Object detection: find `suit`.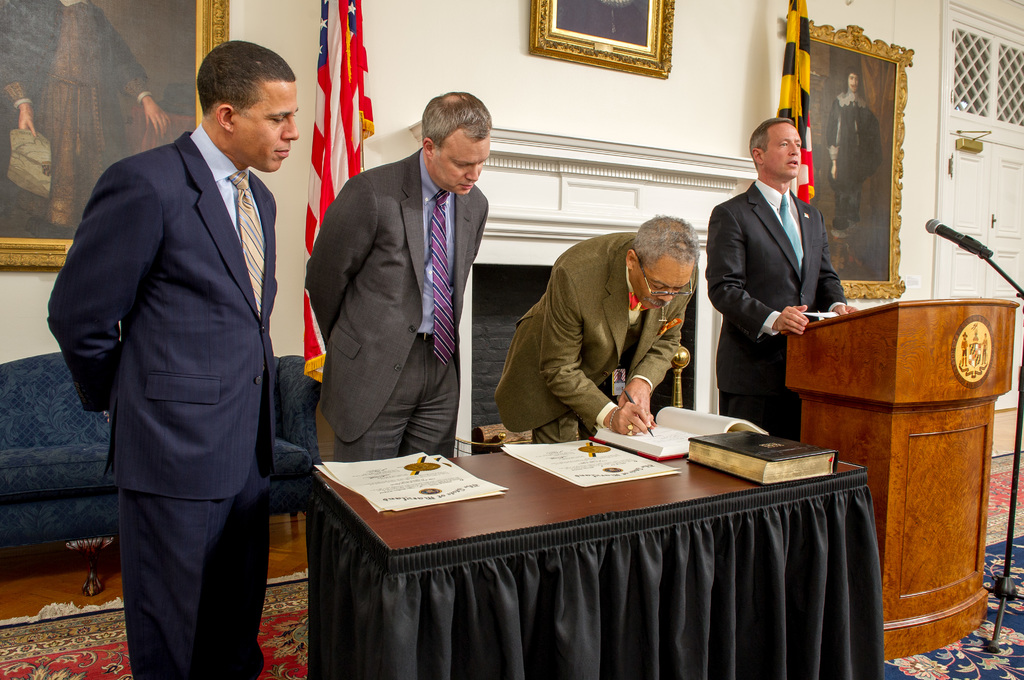
<bbox>304, 151, 492, 470</bbox>.
